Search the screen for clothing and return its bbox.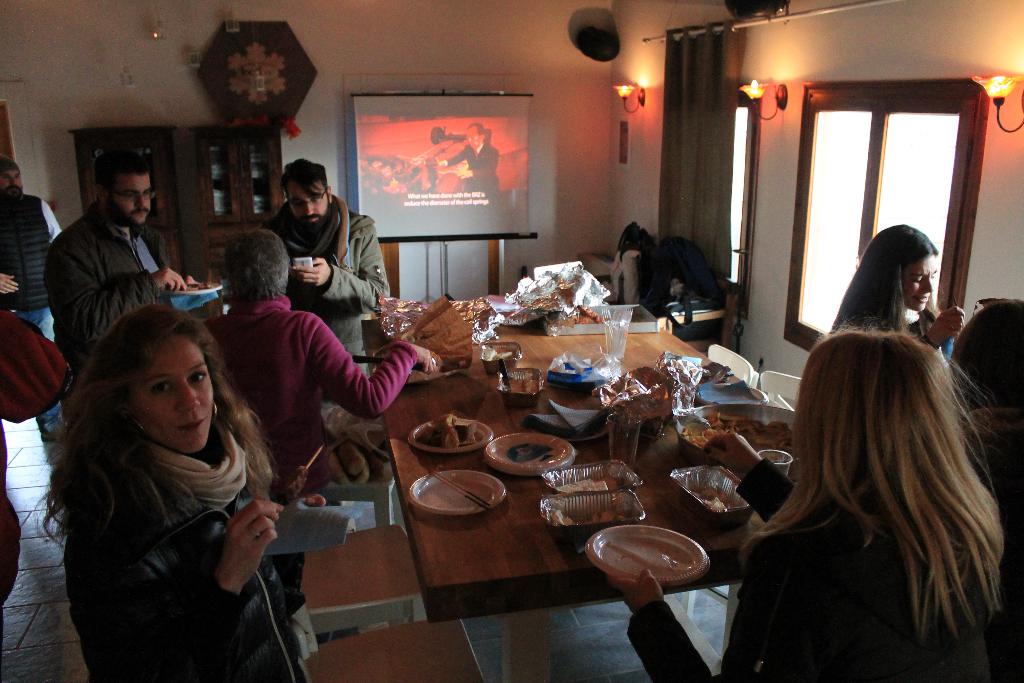
Found: {"left": 0, "top": 189, "right": 60, "bottom": 419}.
